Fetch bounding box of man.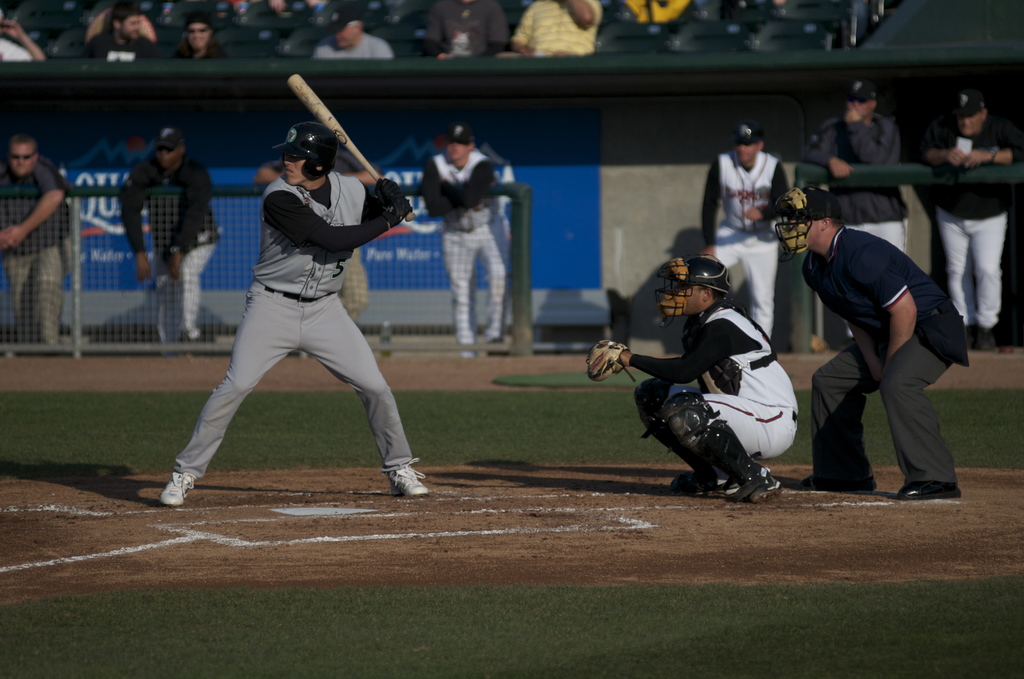
Bbox: BBox(792, 181, 970, 503).
